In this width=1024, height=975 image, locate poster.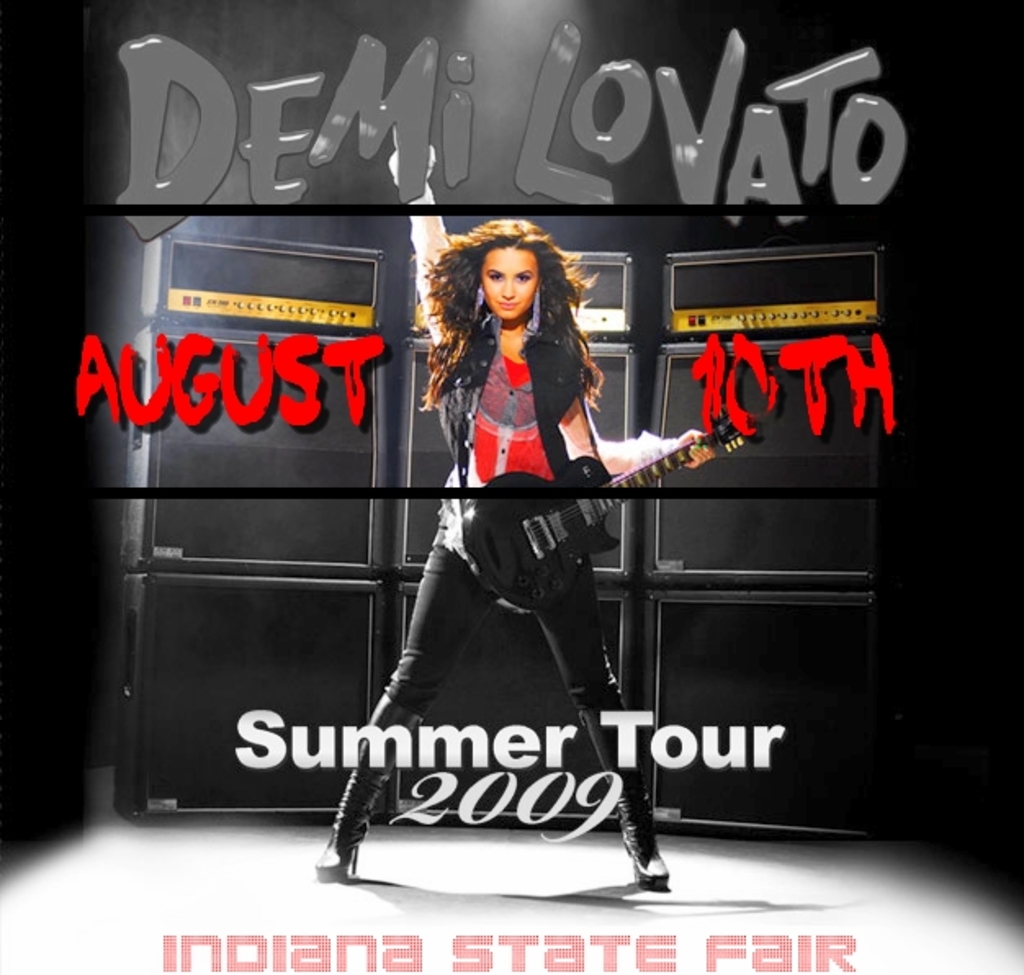
Bounding box: (0,0,1022,973).
